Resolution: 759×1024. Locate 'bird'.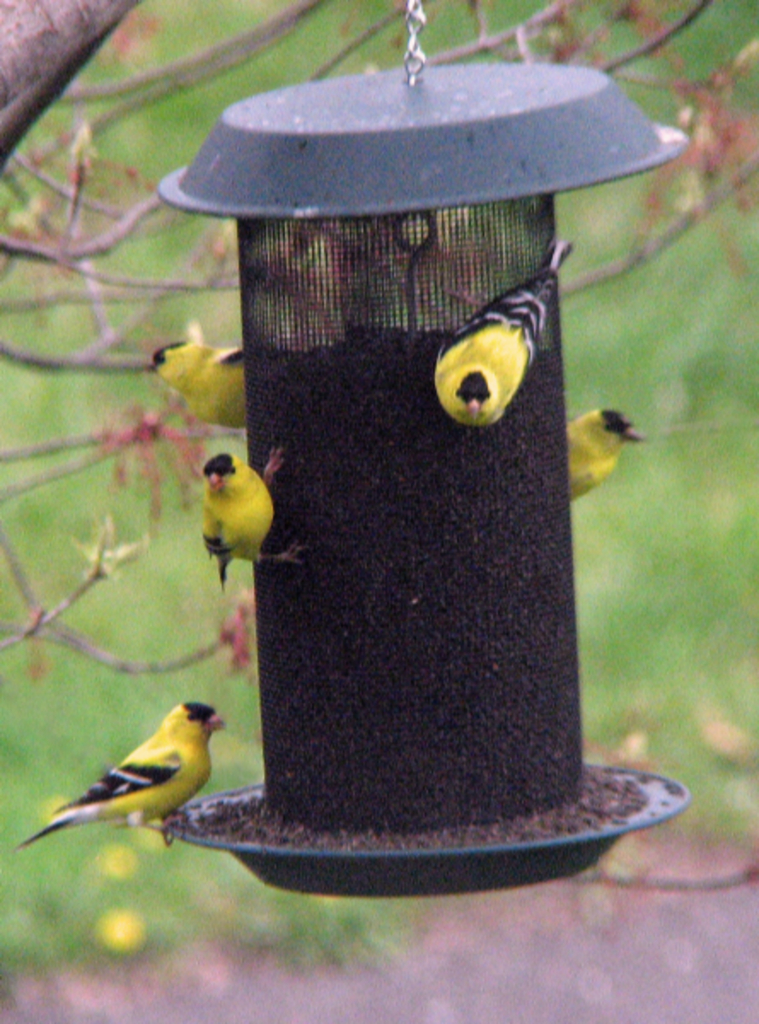
10,698,225,847.
